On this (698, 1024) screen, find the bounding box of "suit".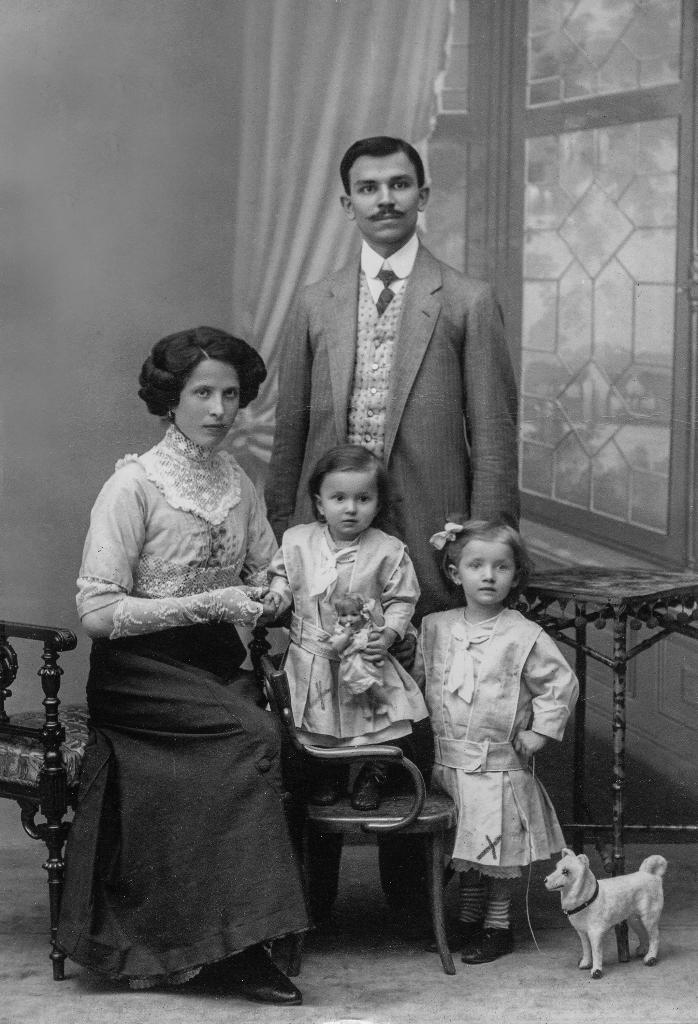
Bounding box: (left=259, top=236, right=520, bottom=918).
